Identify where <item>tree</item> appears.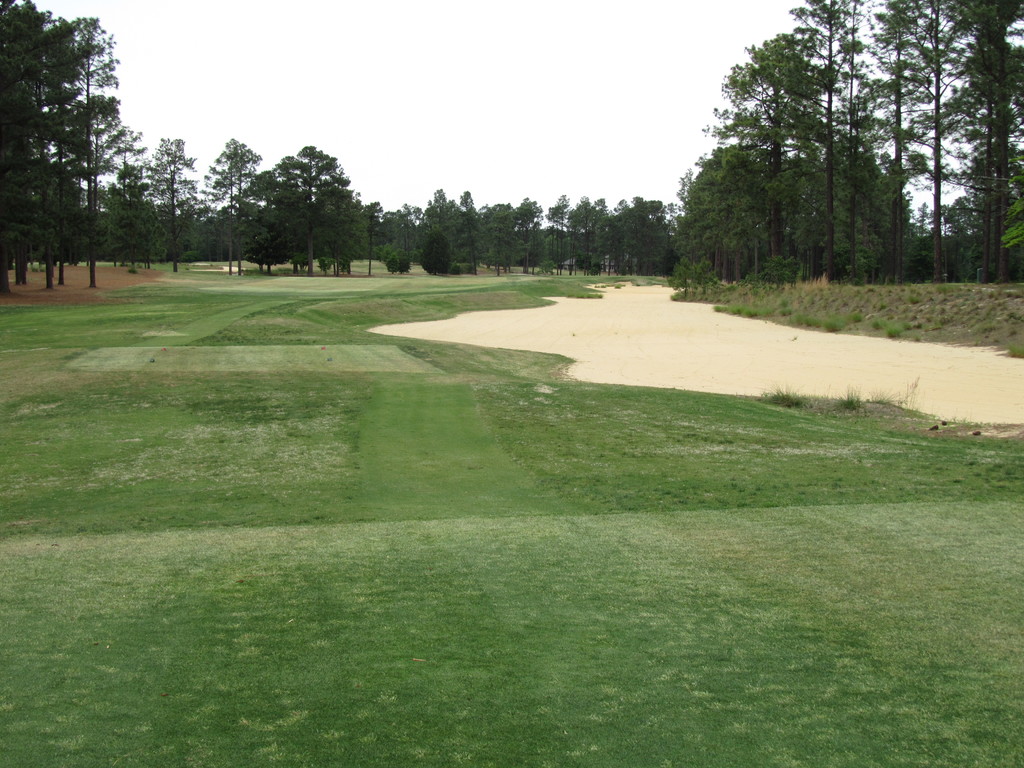
Appears at 157,129,214,281.
